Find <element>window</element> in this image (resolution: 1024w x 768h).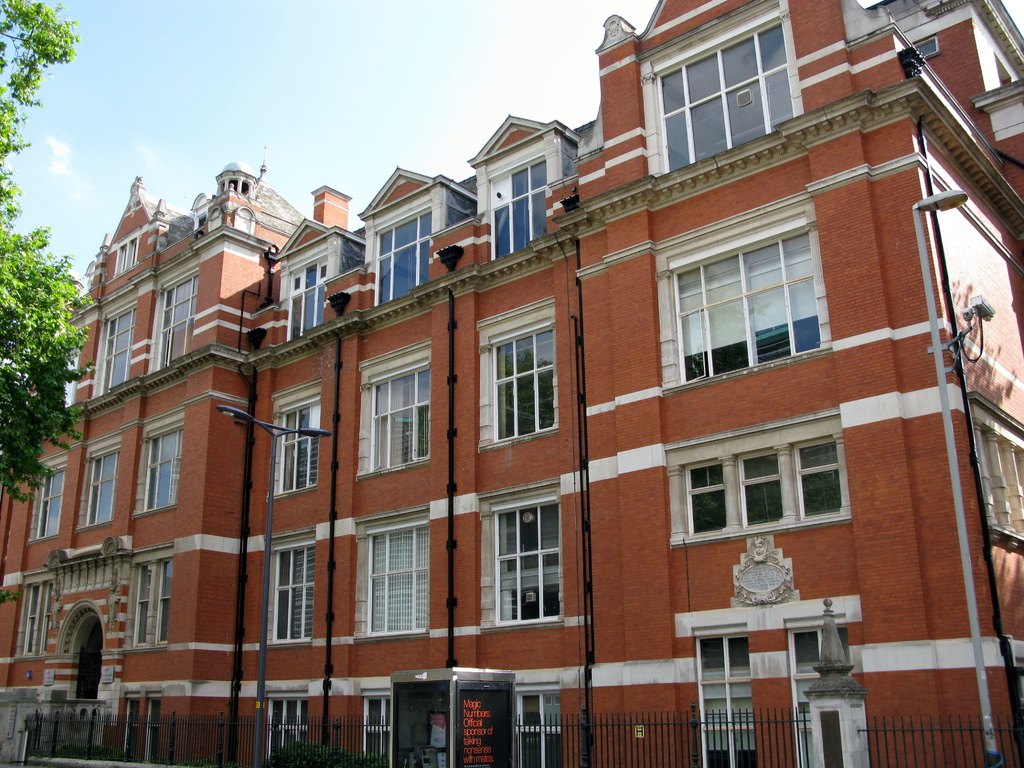
Rect(692, 622, 764, 767).
